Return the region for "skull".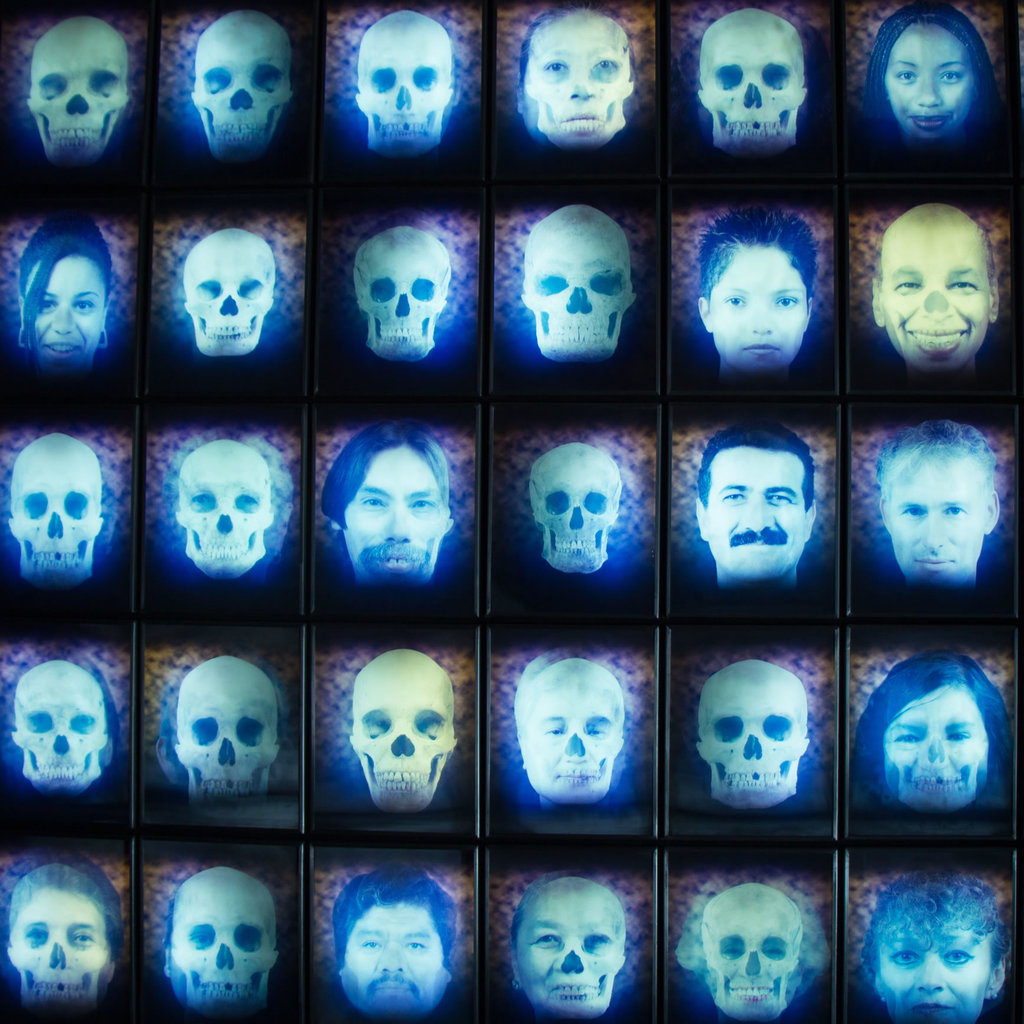
(left=524, top=204, right=636, bottom=364).
